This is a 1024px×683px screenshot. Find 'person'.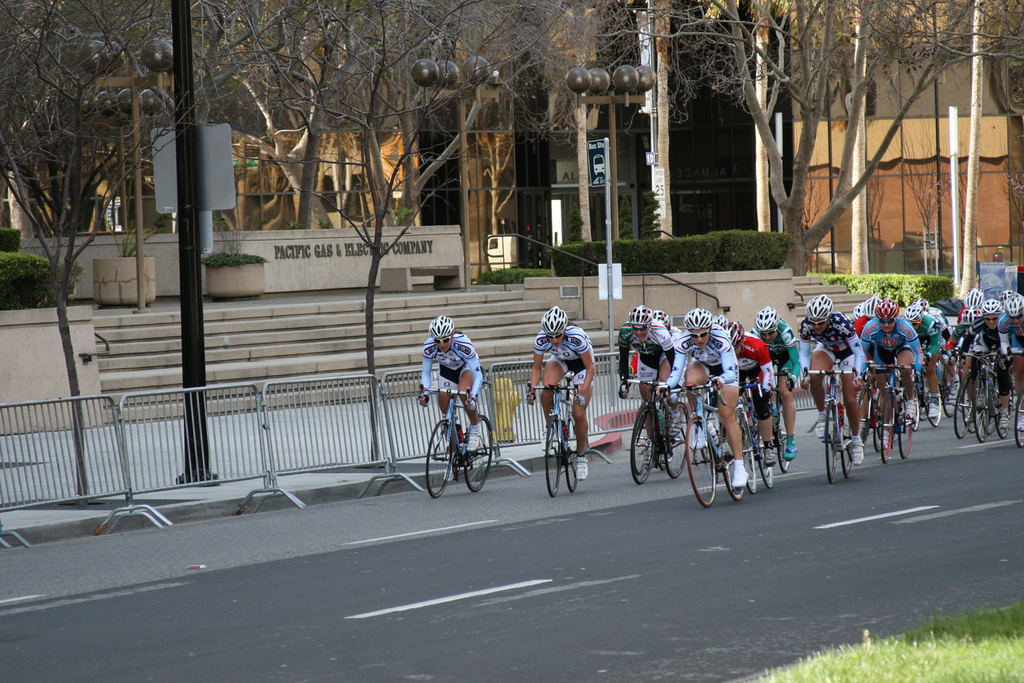
Bounding box: BBox(717, 310, 783, 468).
